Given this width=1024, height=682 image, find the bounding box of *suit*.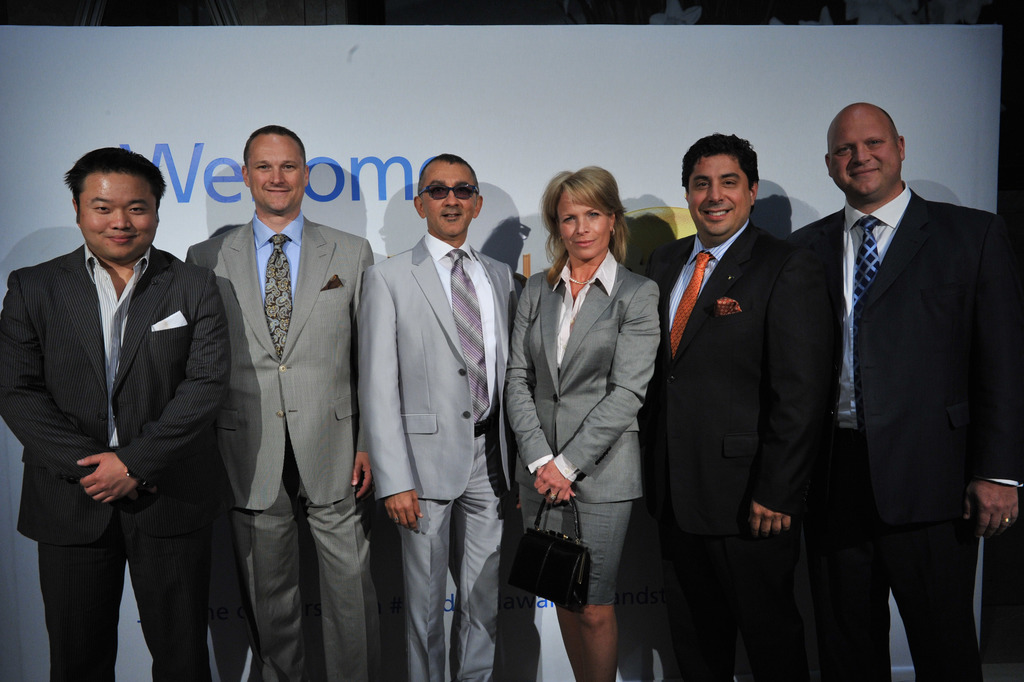
region(0, 241, 234, 681).
